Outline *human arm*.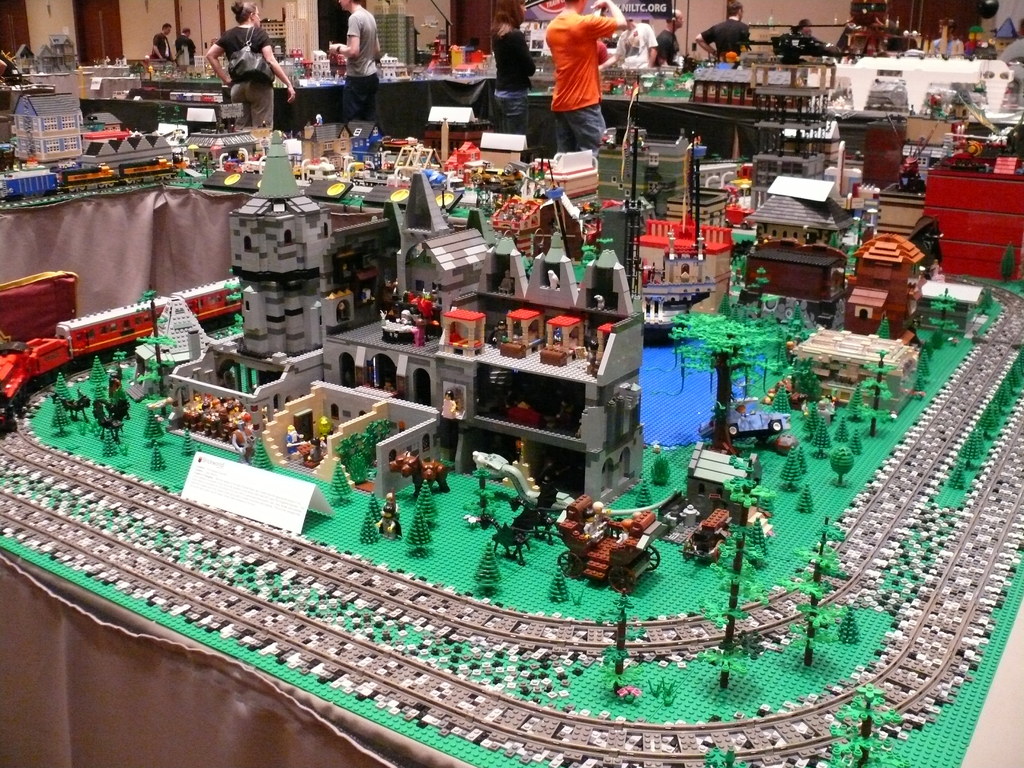
Outline: <bbox>322, 6, 360, 61</bbox>.
